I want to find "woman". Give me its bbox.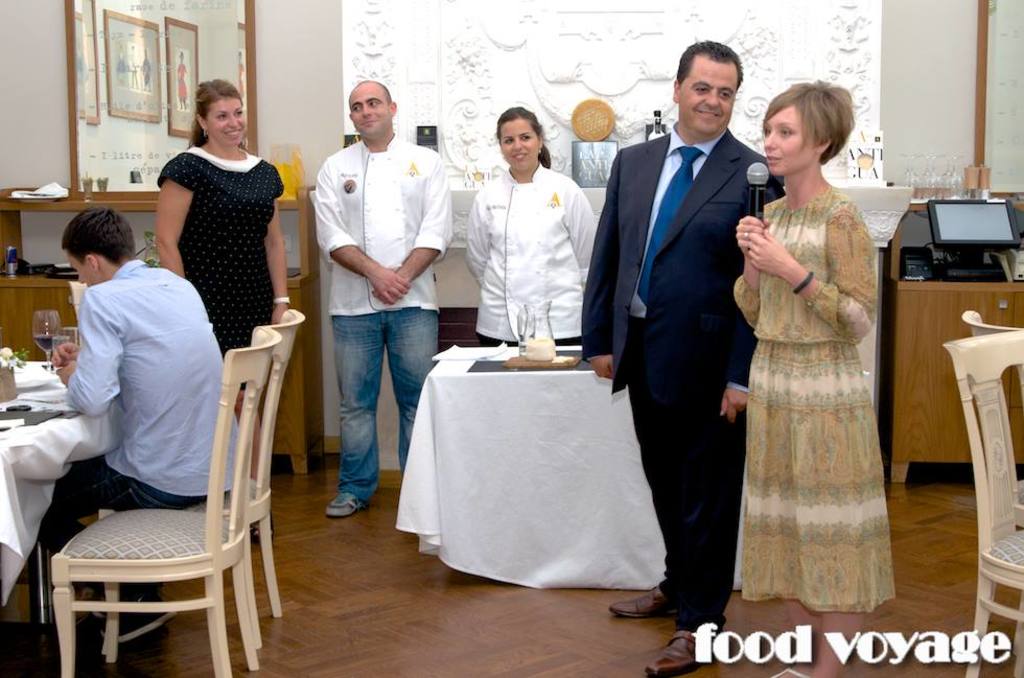
{"x1": 152, "y1": 75, "x2": 290, "y2": 548}.
